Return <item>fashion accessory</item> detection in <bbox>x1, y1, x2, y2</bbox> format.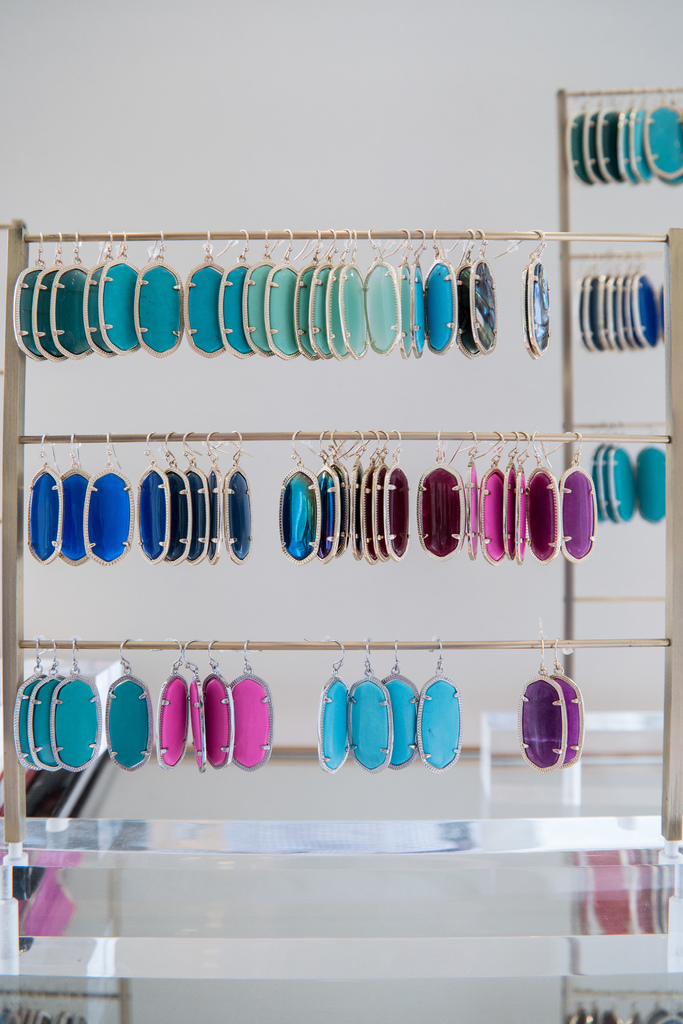
<bbox>51, 645, 101, 771</bbox>.
